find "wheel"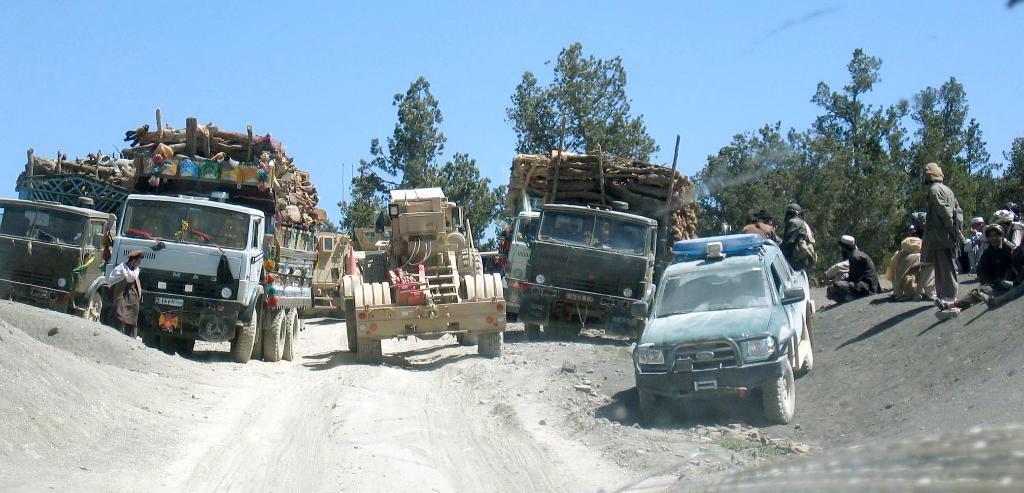
<region>161, 334, 175, 352</region>
